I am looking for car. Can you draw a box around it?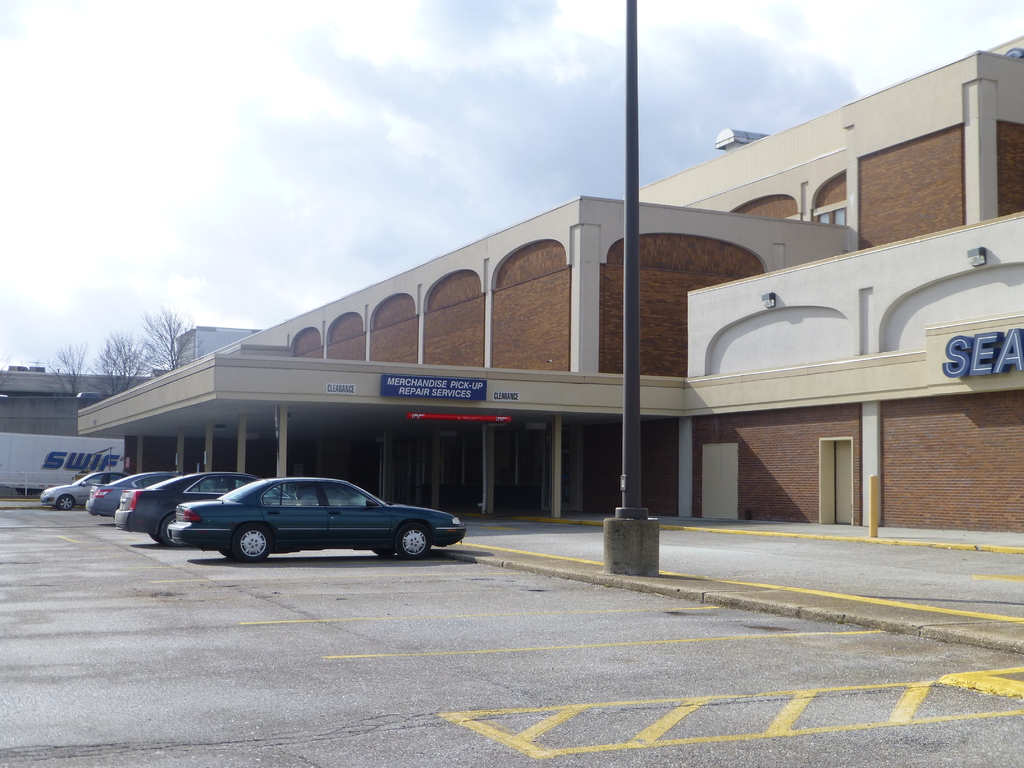
Sure, the bounding box is pyautogui.locateOnScreen(83, 471, 211, 517).
